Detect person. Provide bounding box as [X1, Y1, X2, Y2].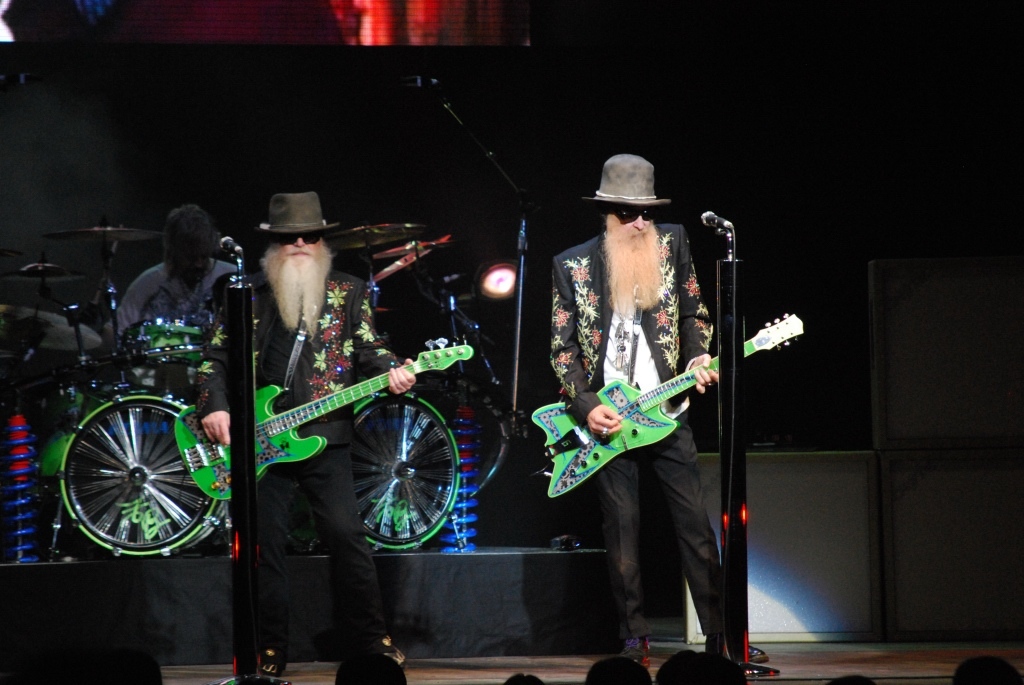
[545, 165, 717, 593].
